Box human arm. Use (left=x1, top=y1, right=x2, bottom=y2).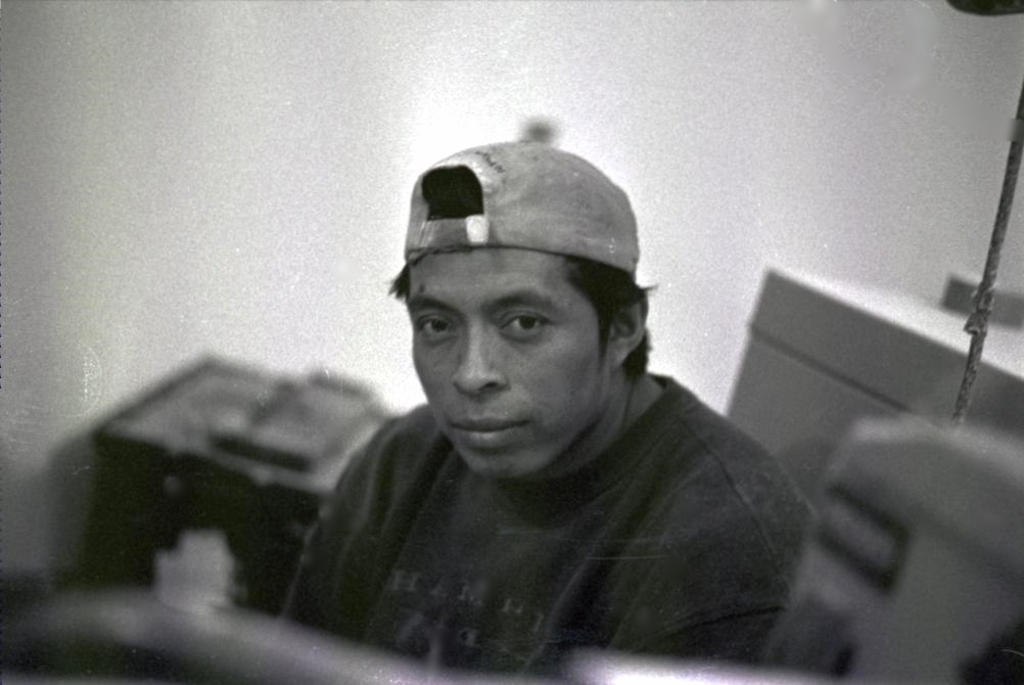
(left=275, top=479, right=333, bottom=638).
